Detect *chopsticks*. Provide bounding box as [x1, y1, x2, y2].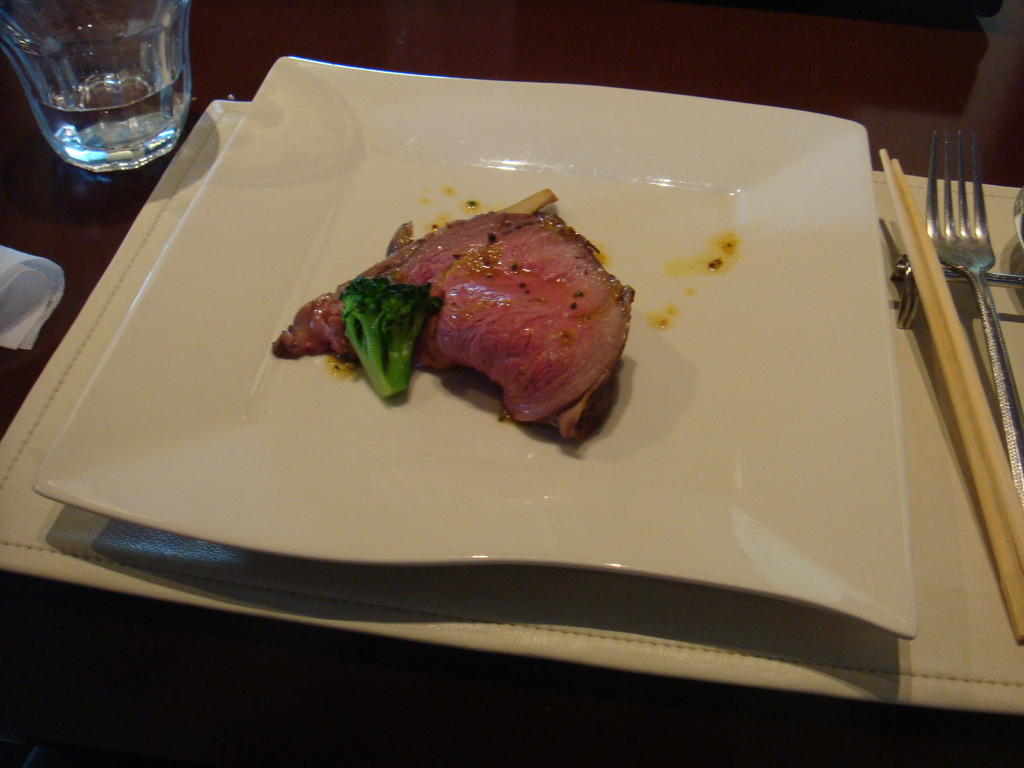
[877, 77, 1012, 666].
